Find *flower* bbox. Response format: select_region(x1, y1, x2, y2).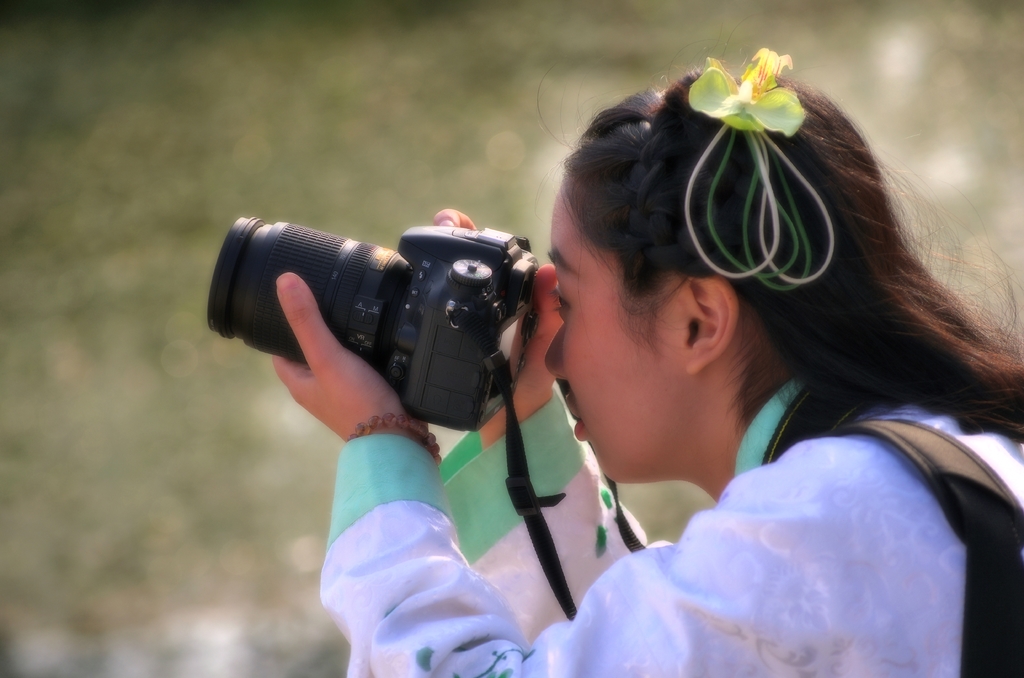
select_region(685, 46, 806, 142).
